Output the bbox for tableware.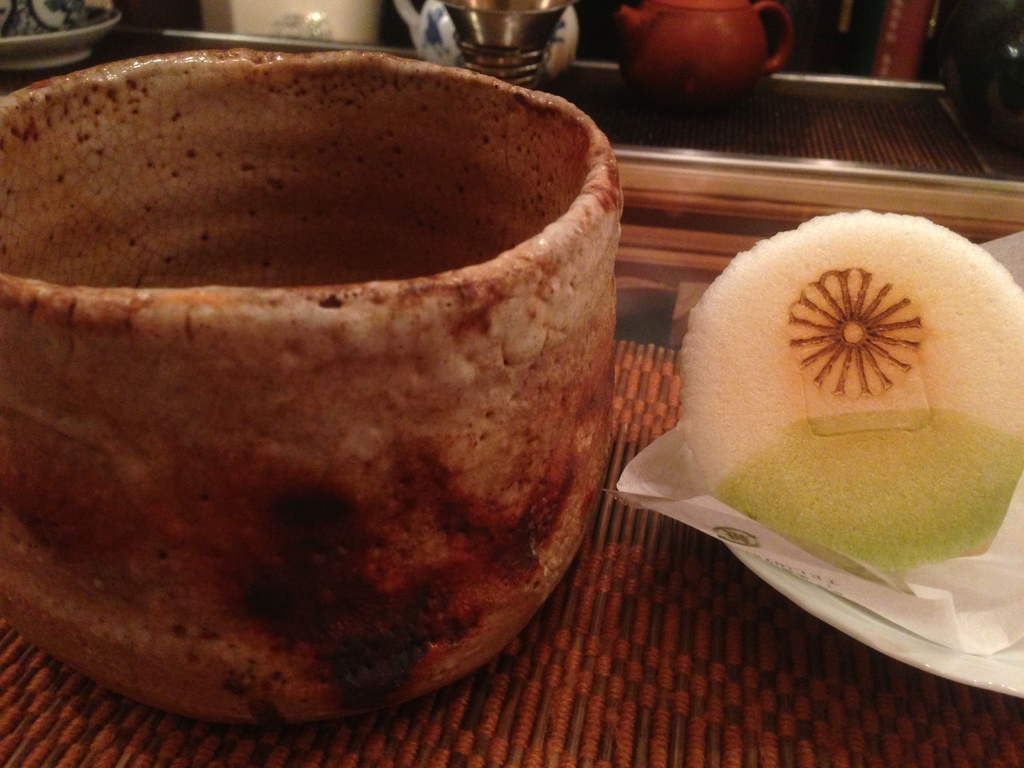
select_region(453, 0, 568, 87).
